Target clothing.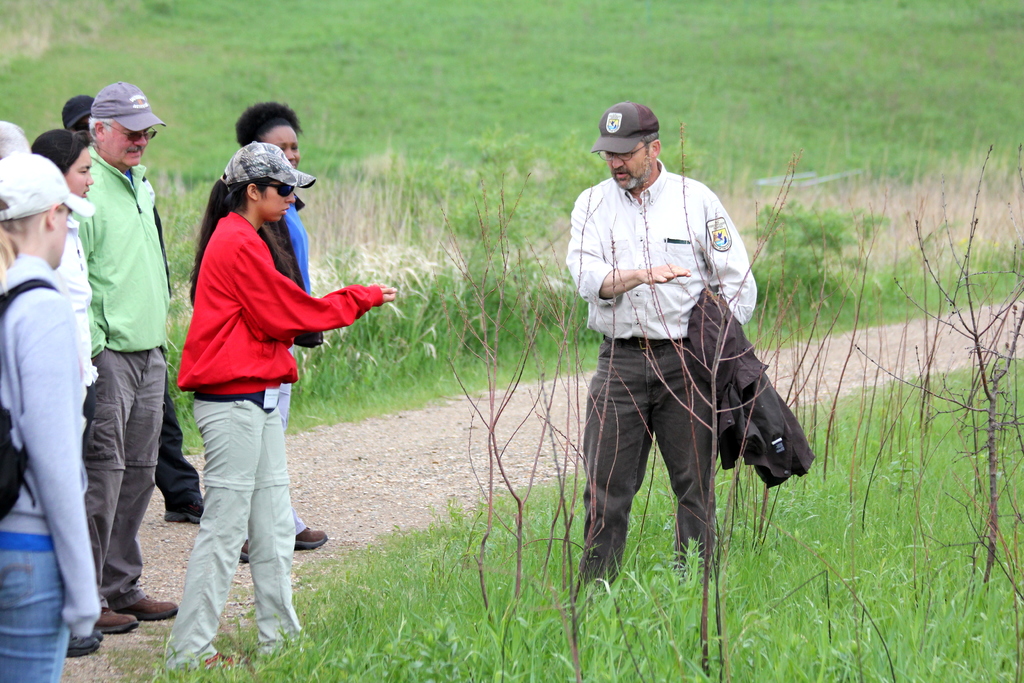
Target region: {"x1": 158, "y1": 208, "x2": 386, "y2": 670}.
